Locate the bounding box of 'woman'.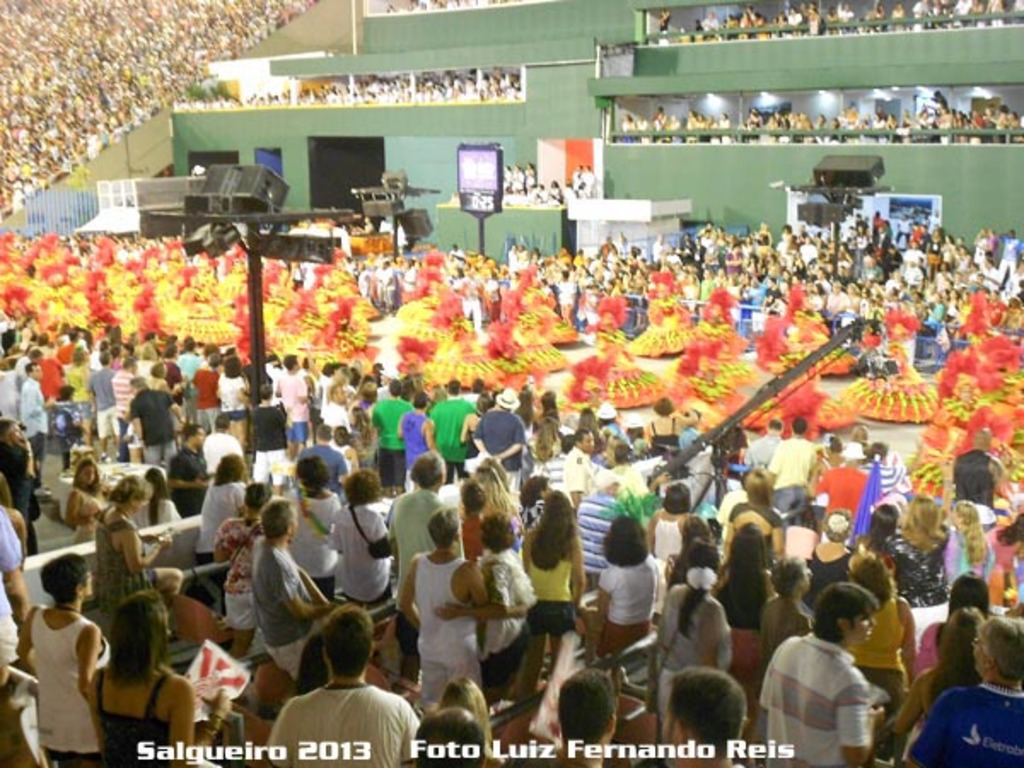
Bounding box: BBox(649, 532, 727, 729).
